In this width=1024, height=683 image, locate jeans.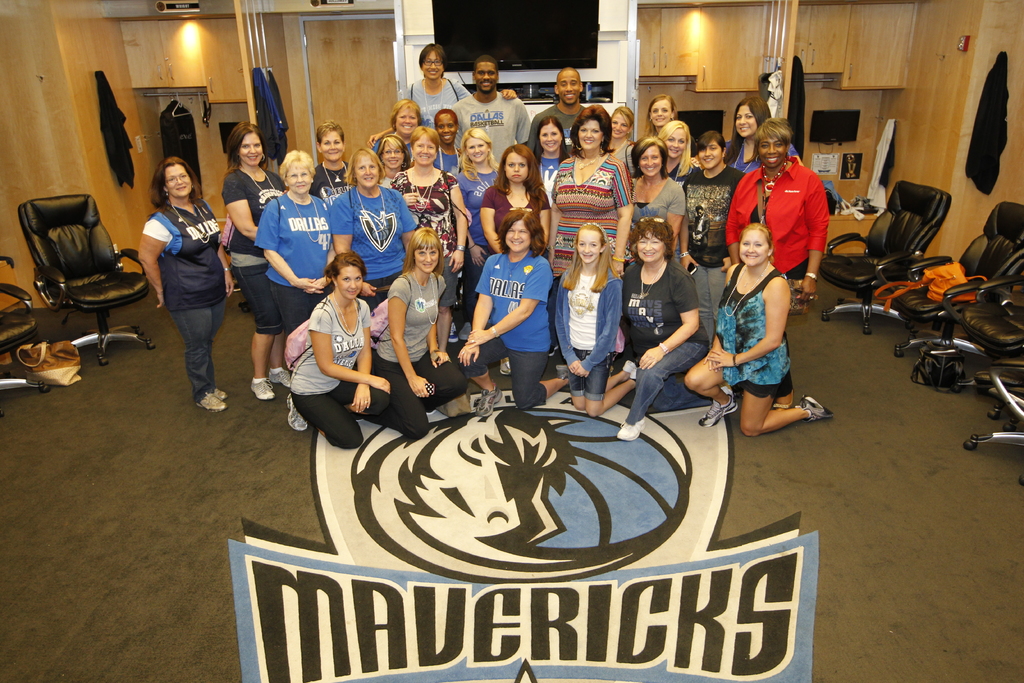
Bounding box: (699,266,723,340).
